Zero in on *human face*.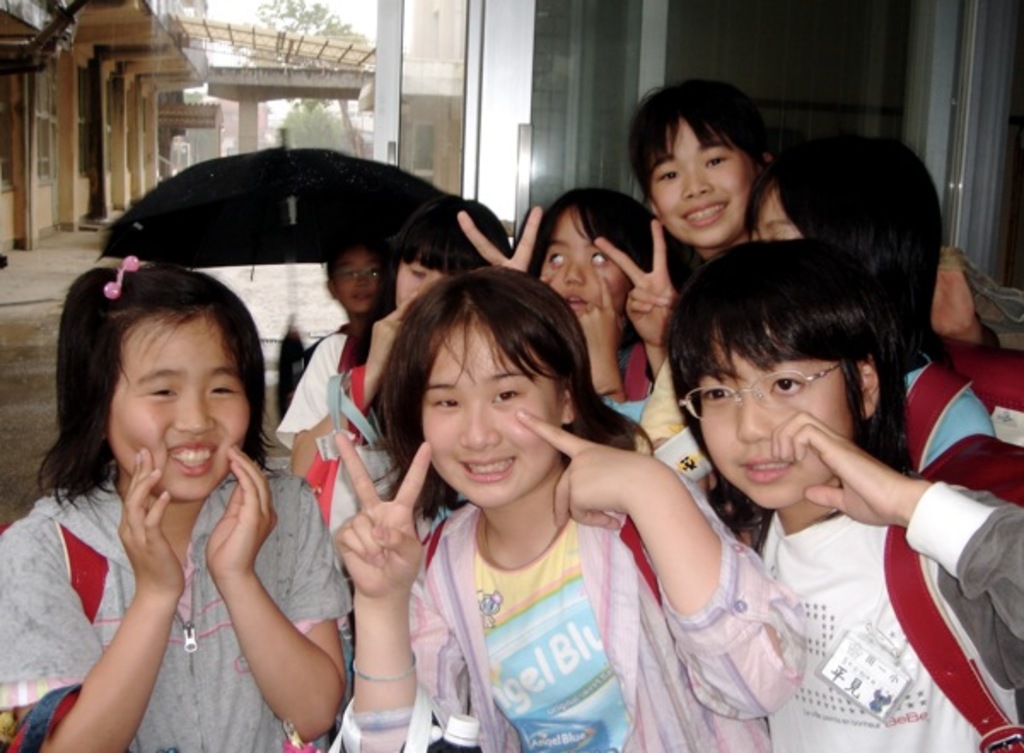
Zeroed in: Rect(101, 306, 246, 505).
